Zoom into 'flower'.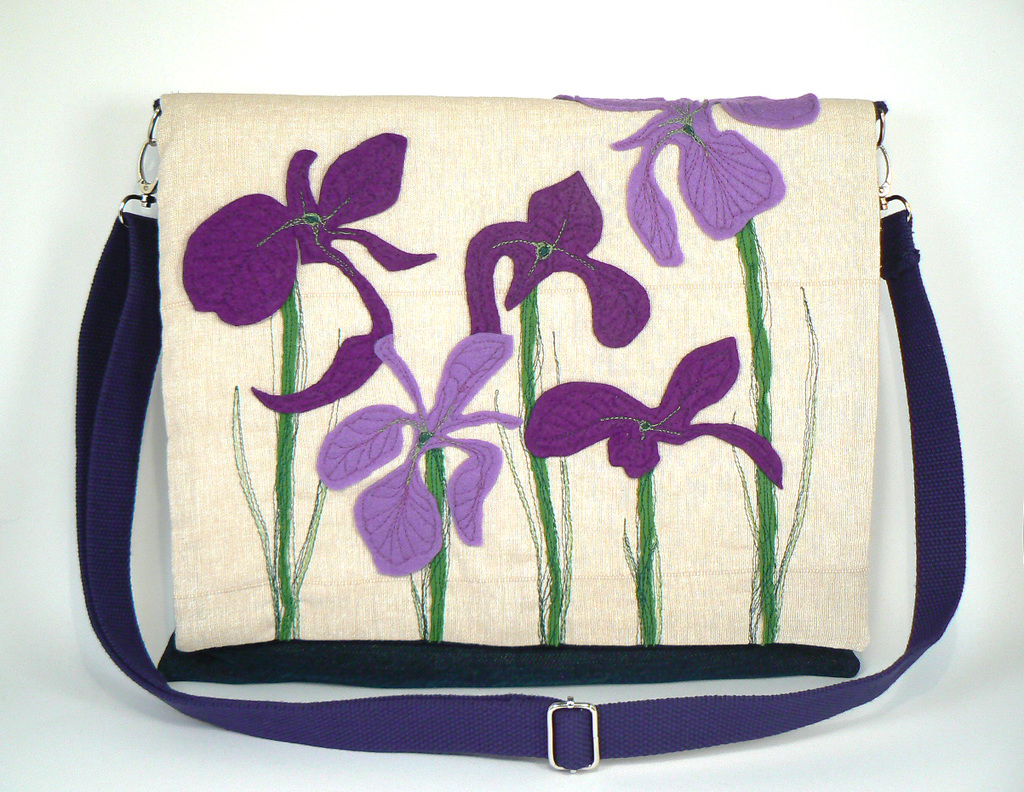
Zoom target: pyautogui.locateOnScreen(462, 164, 656, 353).
